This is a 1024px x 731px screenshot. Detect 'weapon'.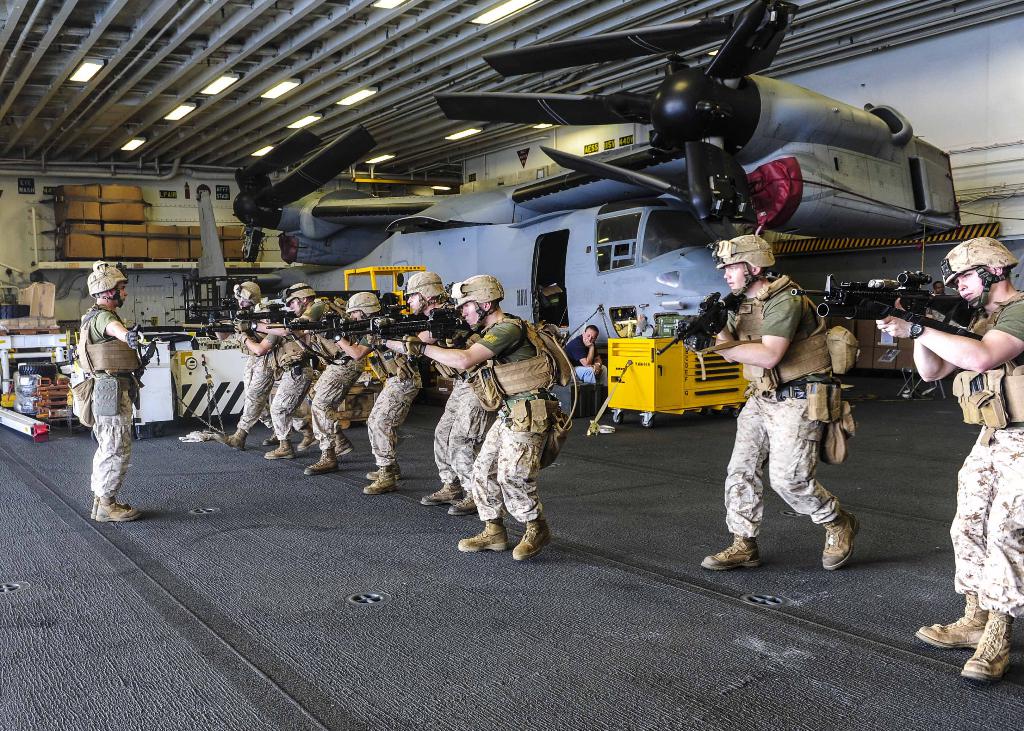
pyautogui.locateOnScreen(787, 264, 980, 325).
